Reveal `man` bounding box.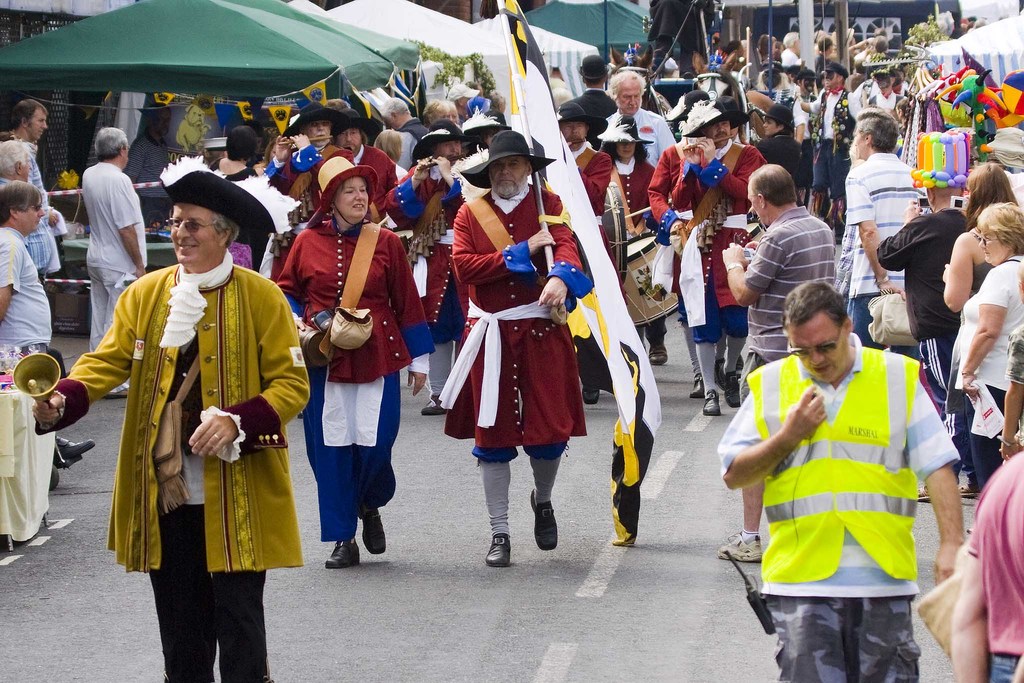
Revealed: {"left": 692, "top": 162, "right": 847, "bottom": 564}.
